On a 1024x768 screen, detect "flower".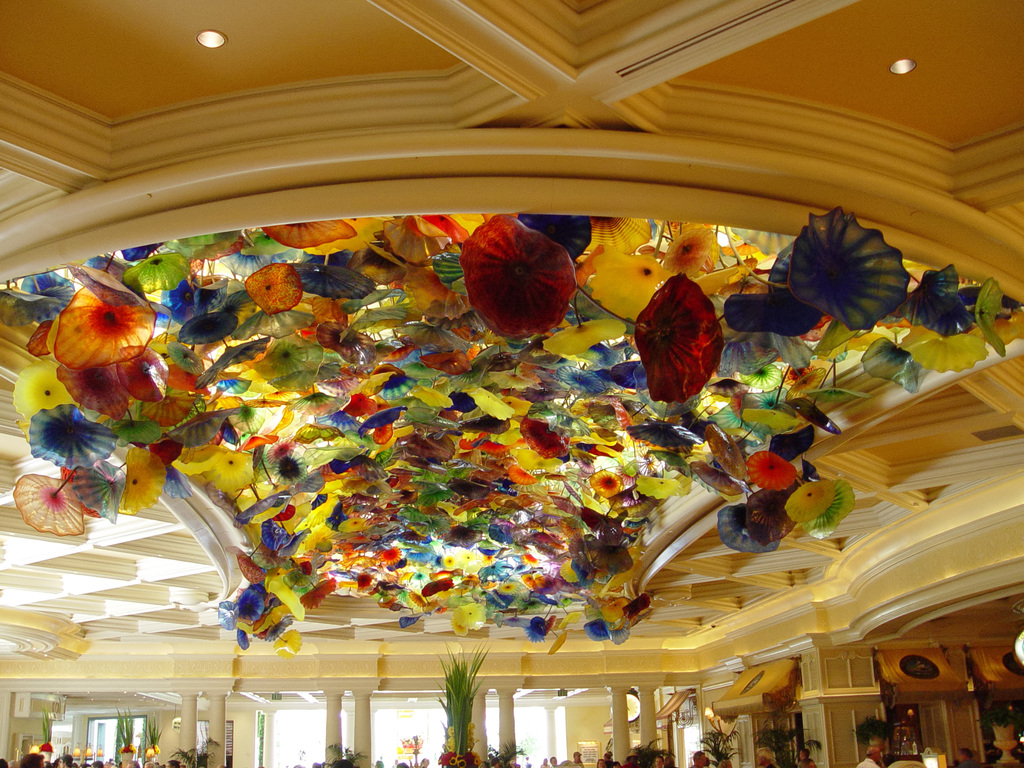
(left=120, top=742, right=139, bottom=754).
